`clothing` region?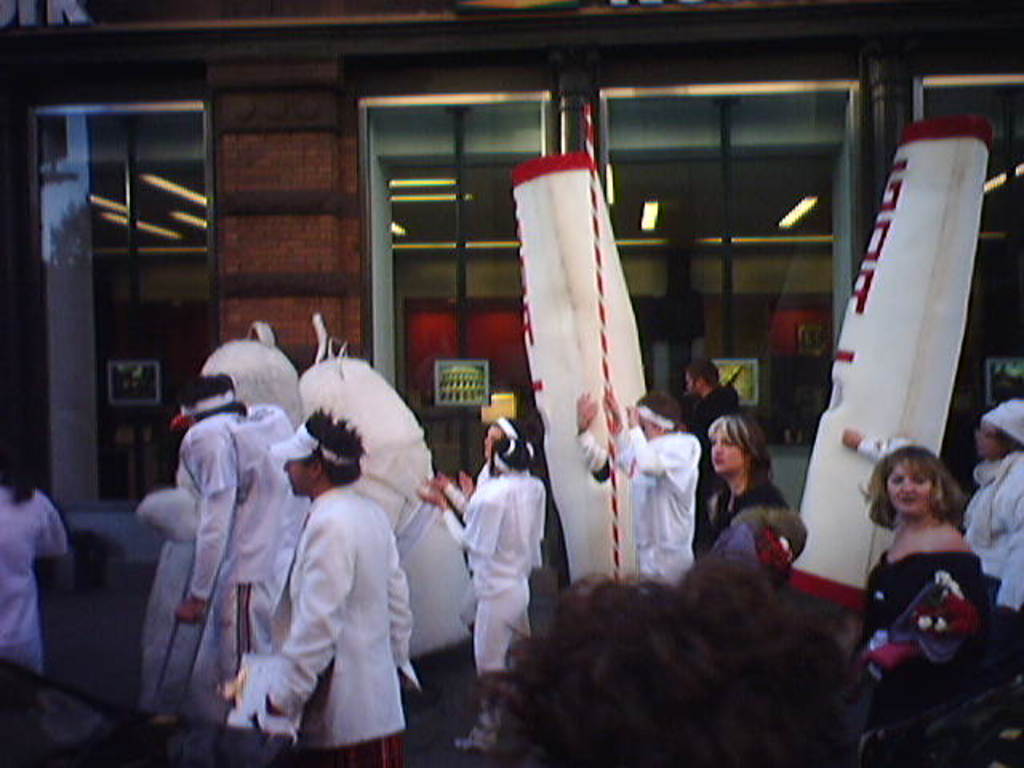
954, 408, 1022, 645
